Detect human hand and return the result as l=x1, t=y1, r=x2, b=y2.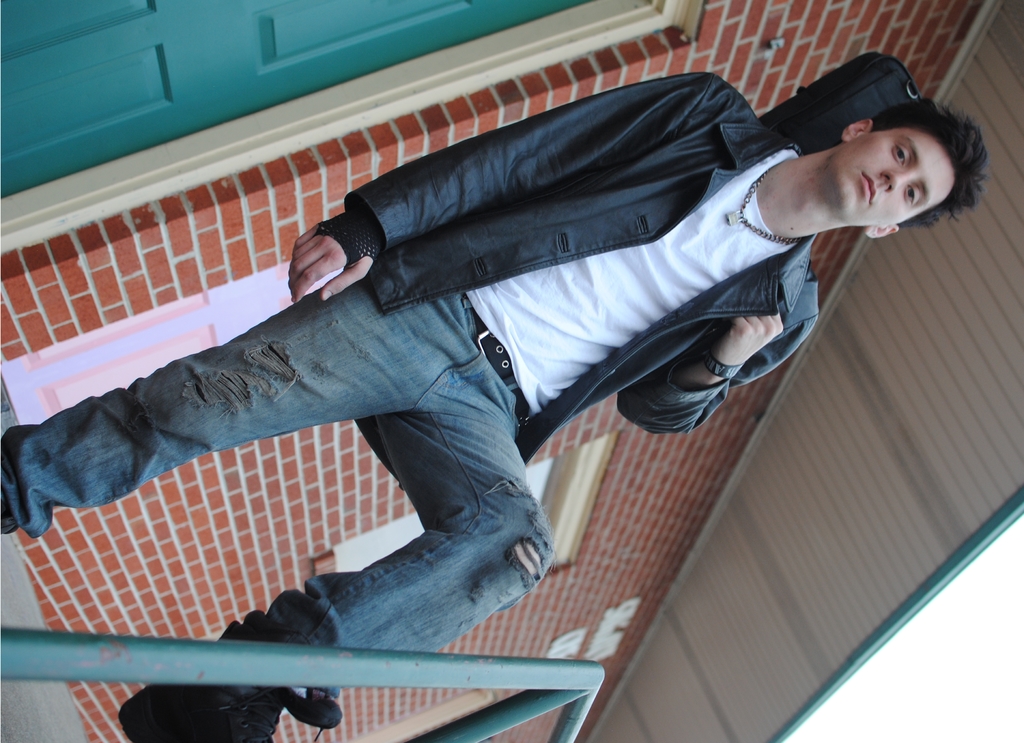
l=712, t=303, r=787, b=365.
